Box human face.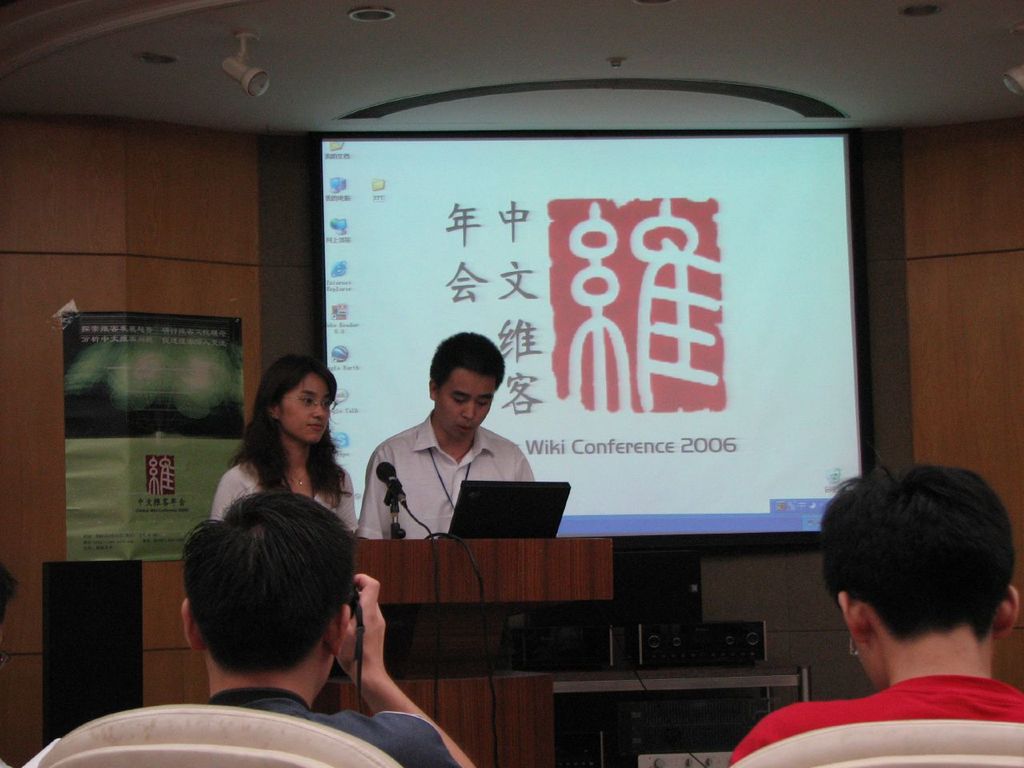
436, 364, 494, 442.
